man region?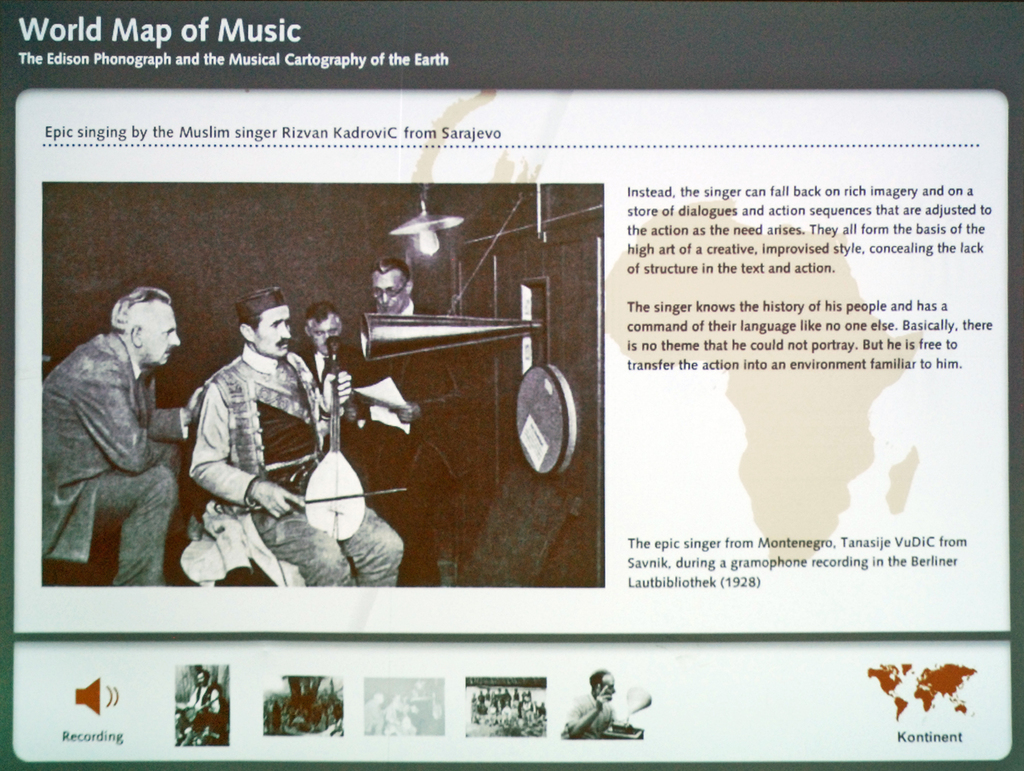
[186,284,402,585]
